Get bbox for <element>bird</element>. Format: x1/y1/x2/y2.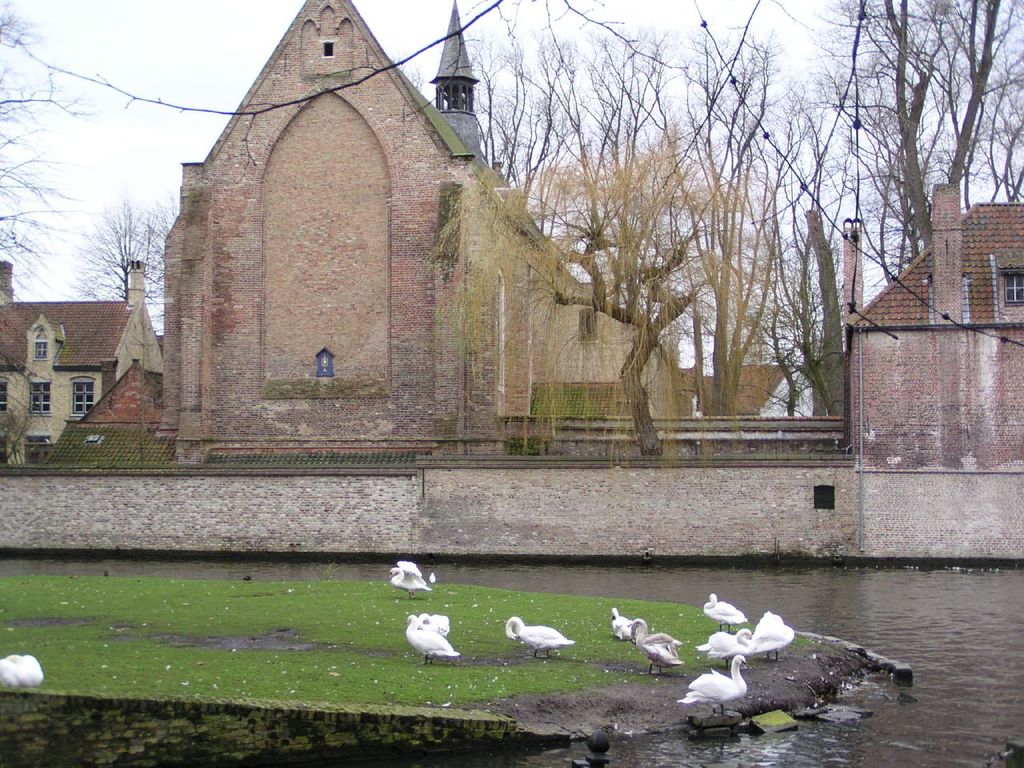
426/613/450/635.
